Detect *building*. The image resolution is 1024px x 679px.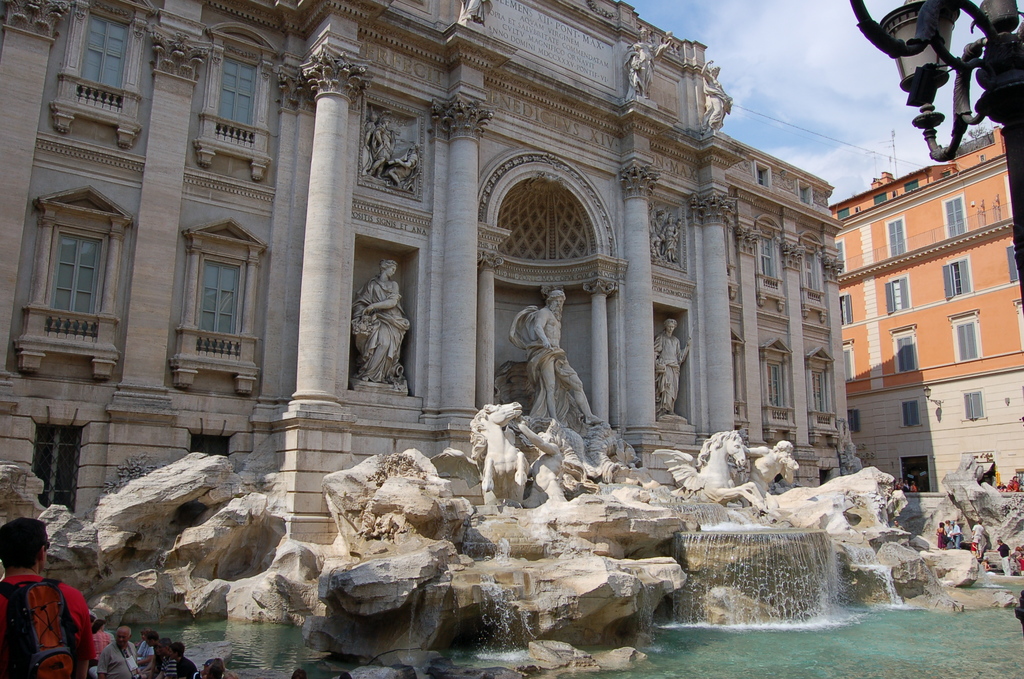
(829, 122, 1023, 543).
